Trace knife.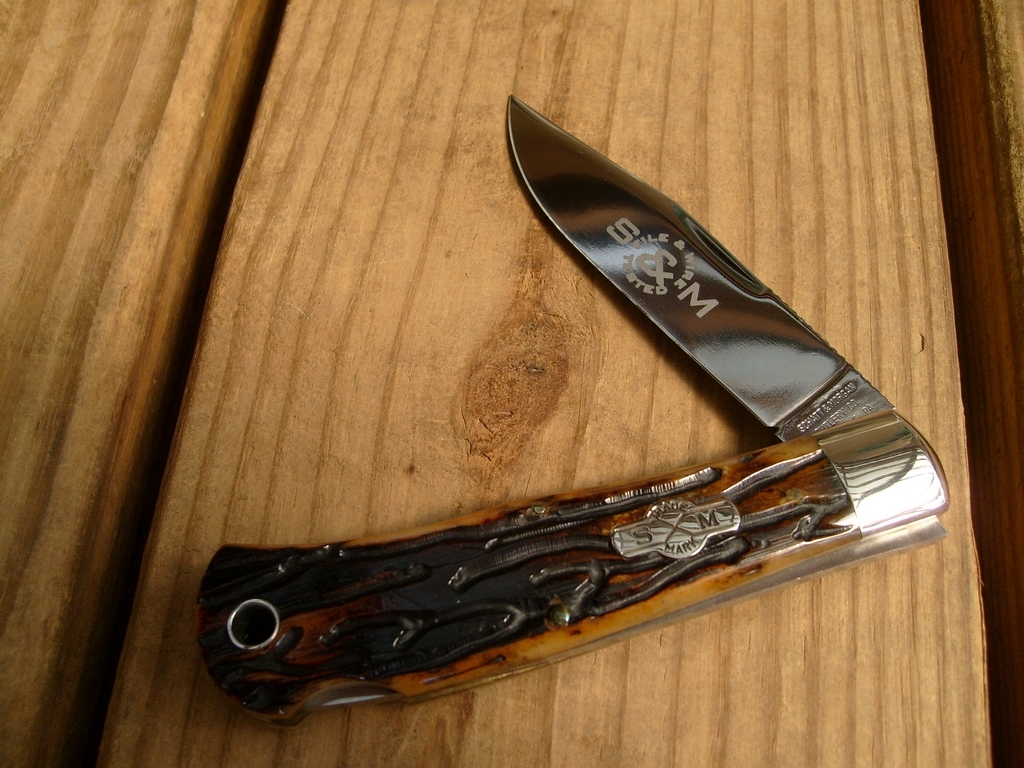
Traced to <region>191, 92, 950, 731</region>.
